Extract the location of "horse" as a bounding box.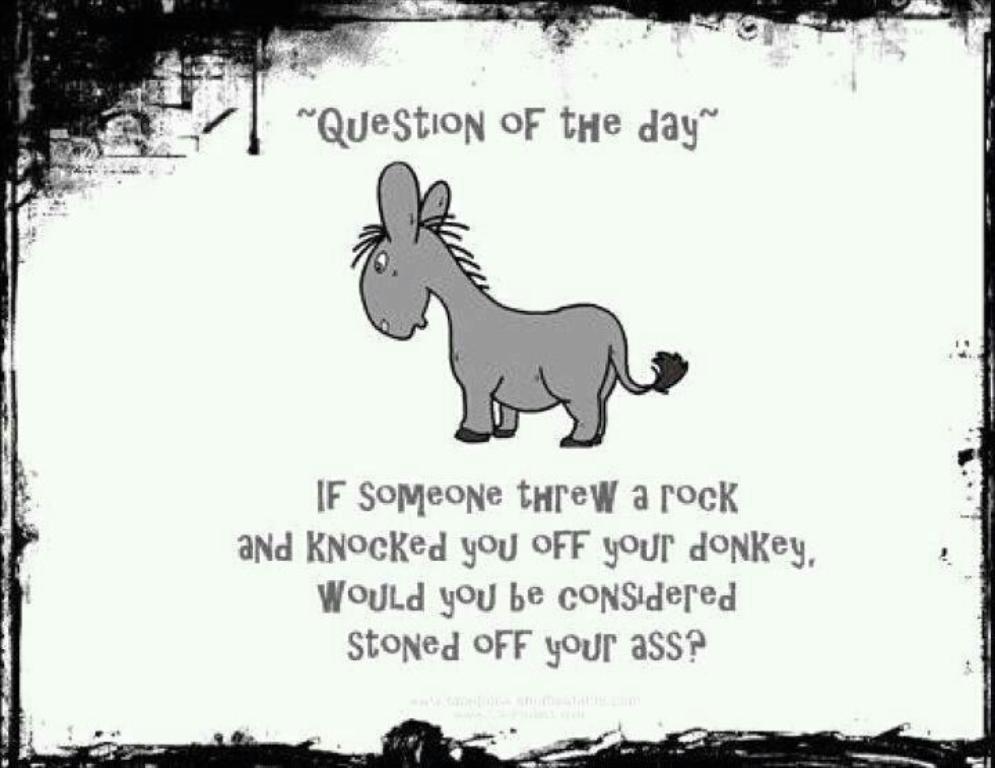
crop(347, 162, 691, 448).
